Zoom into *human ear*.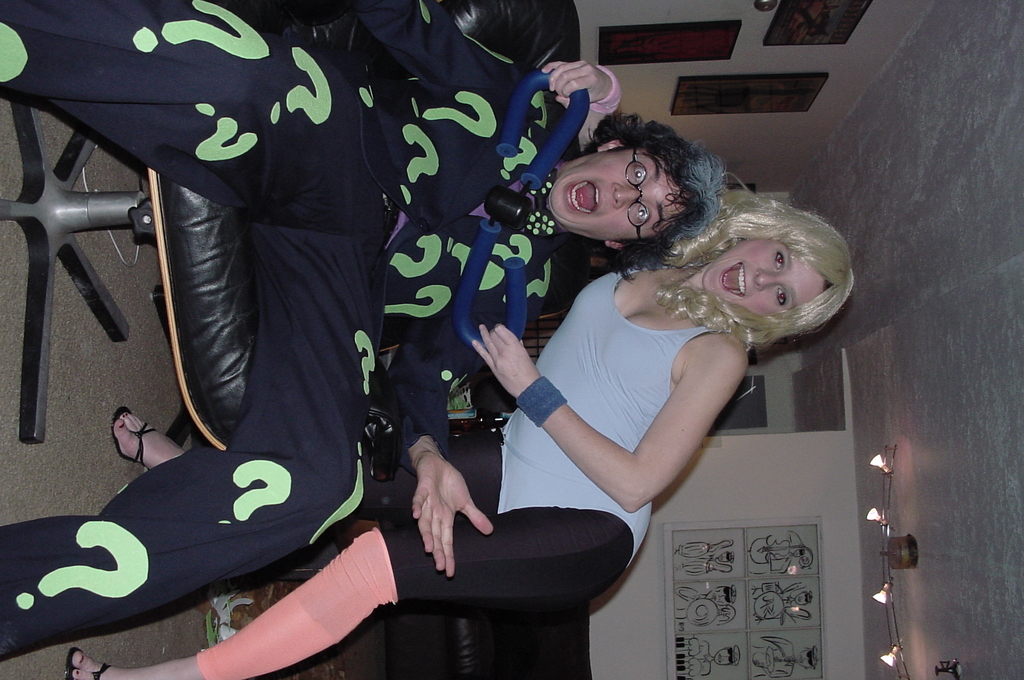
Zoom target: 607,238,627,252.
